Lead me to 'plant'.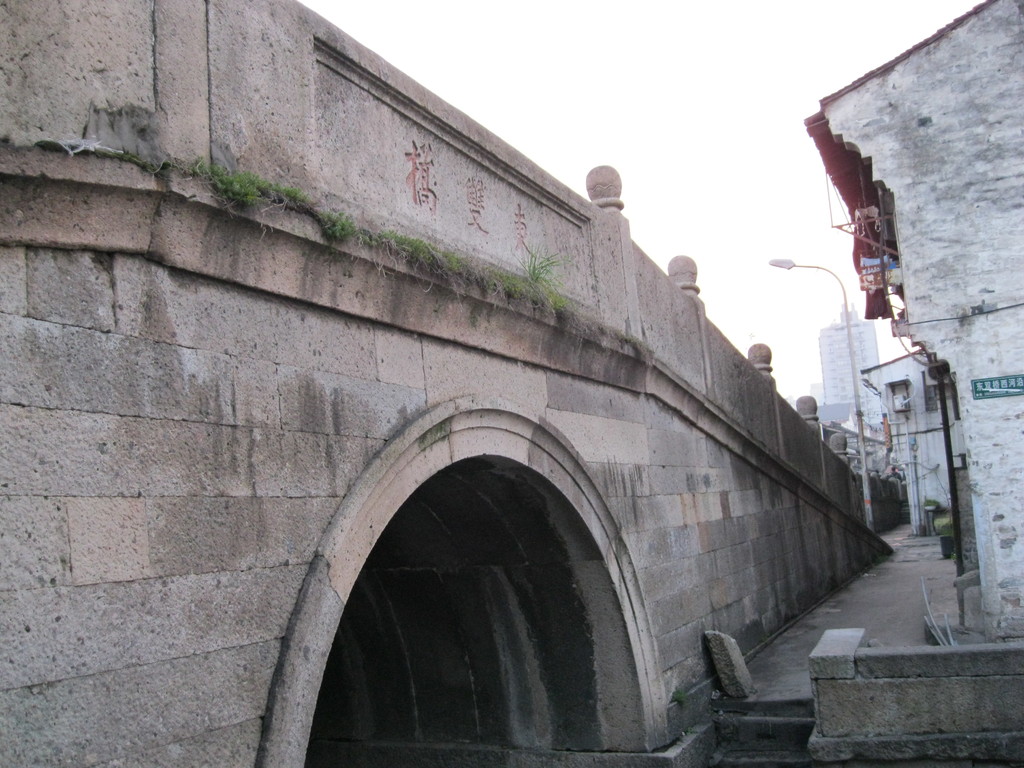
Lead to BBox(278, 187, 309, 210).
